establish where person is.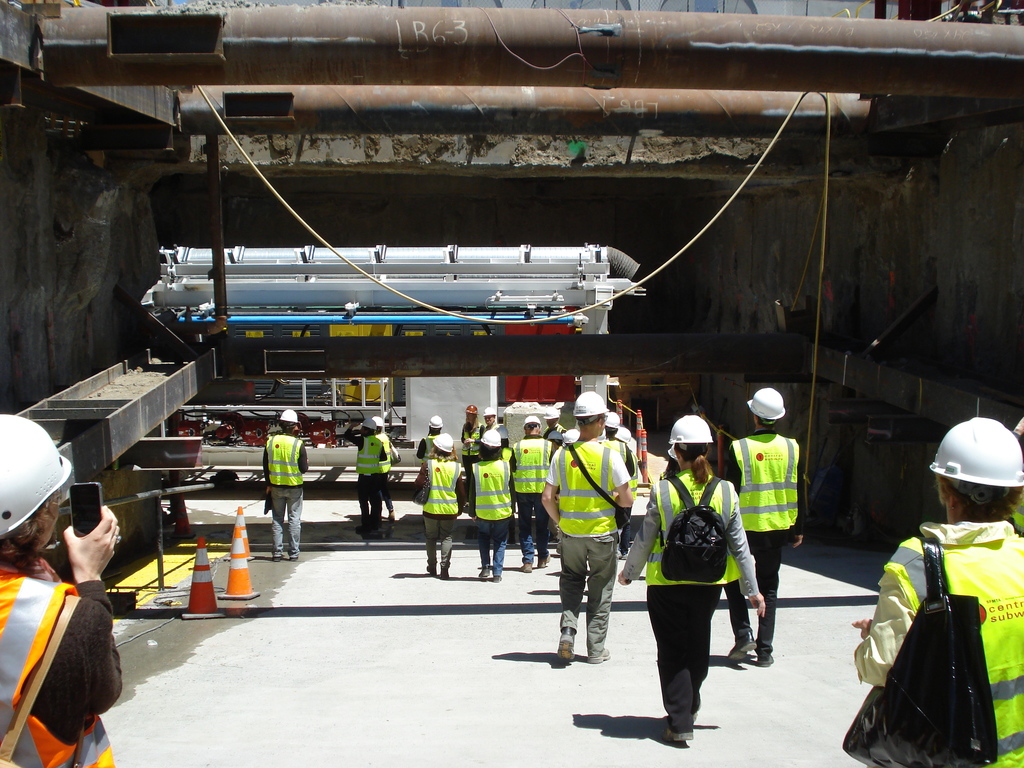
Established at pyautogui.locateOnScreen(851, 416, 1023, 766).
